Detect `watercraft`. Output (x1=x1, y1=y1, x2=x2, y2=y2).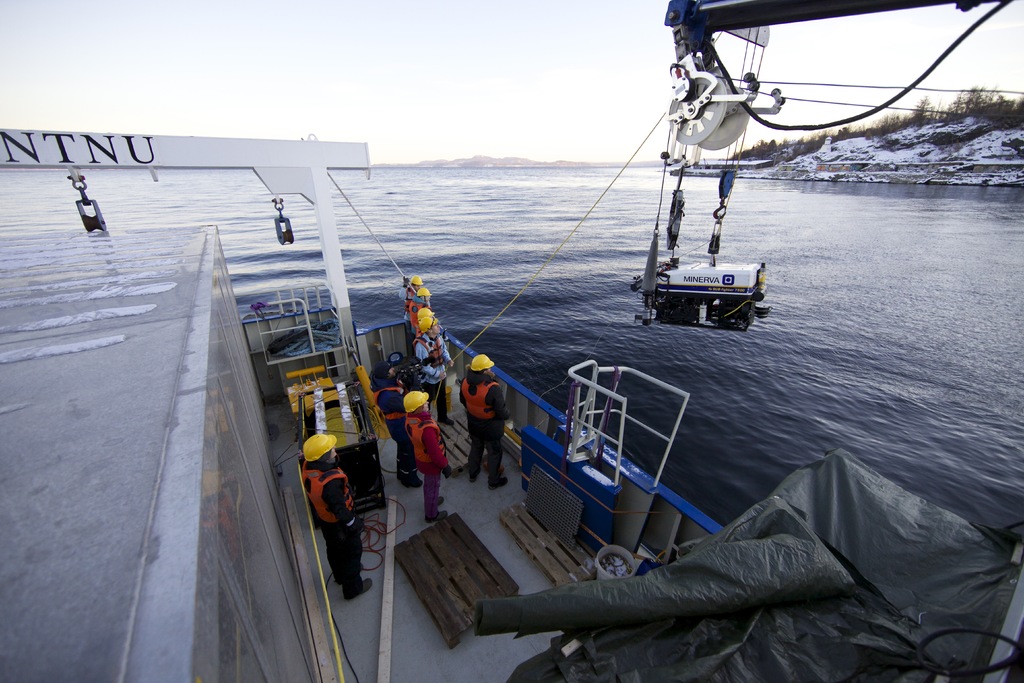
(x1=0, y1=129, x2=1023, y2=682).
